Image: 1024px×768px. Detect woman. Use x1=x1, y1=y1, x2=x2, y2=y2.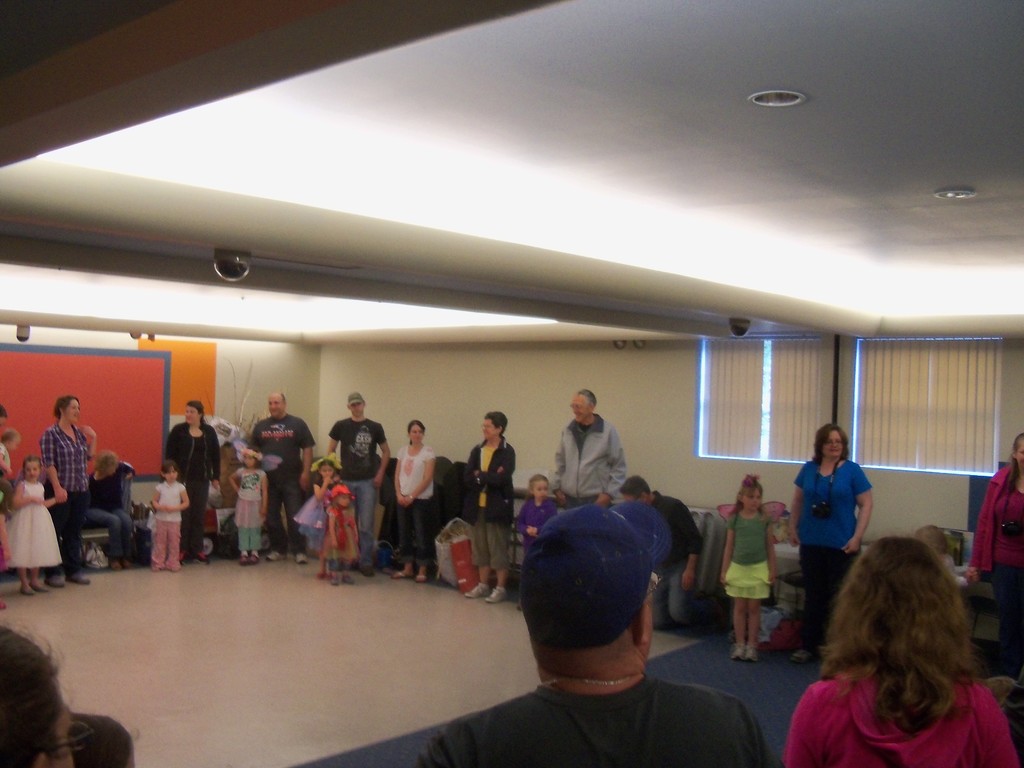
x1=964, y1=439, x2=1023, y2=668.
